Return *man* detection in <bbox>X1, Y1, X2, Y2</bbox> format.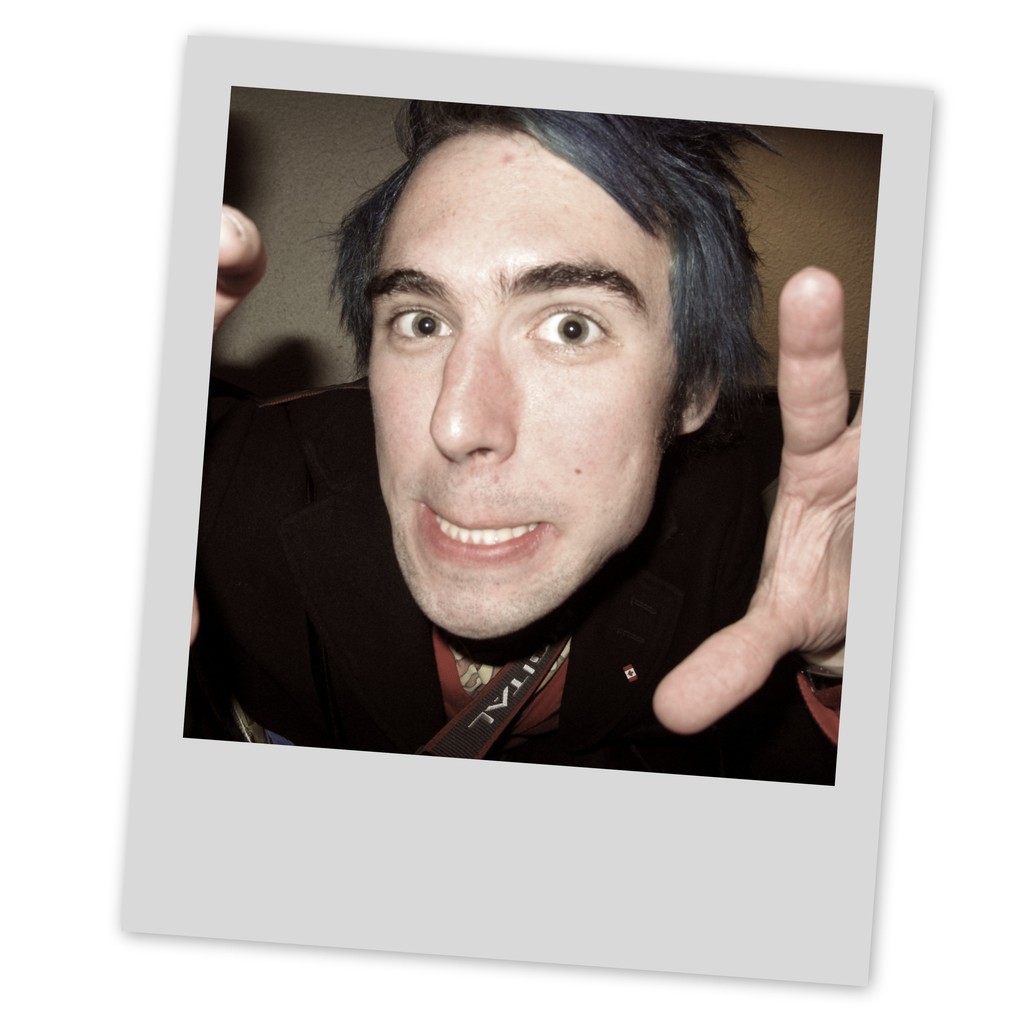
<bbox>260, 116, 883, 739</bbox>.
